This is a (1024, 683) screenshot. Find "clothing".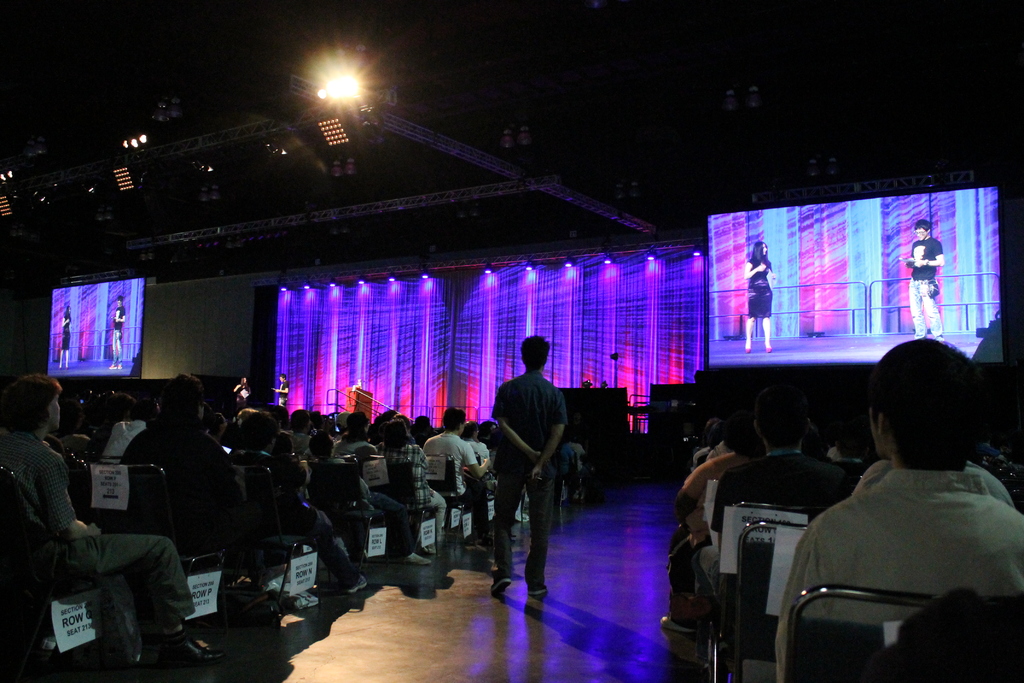
Bounding box: crop(237, 380, 249, 404).
